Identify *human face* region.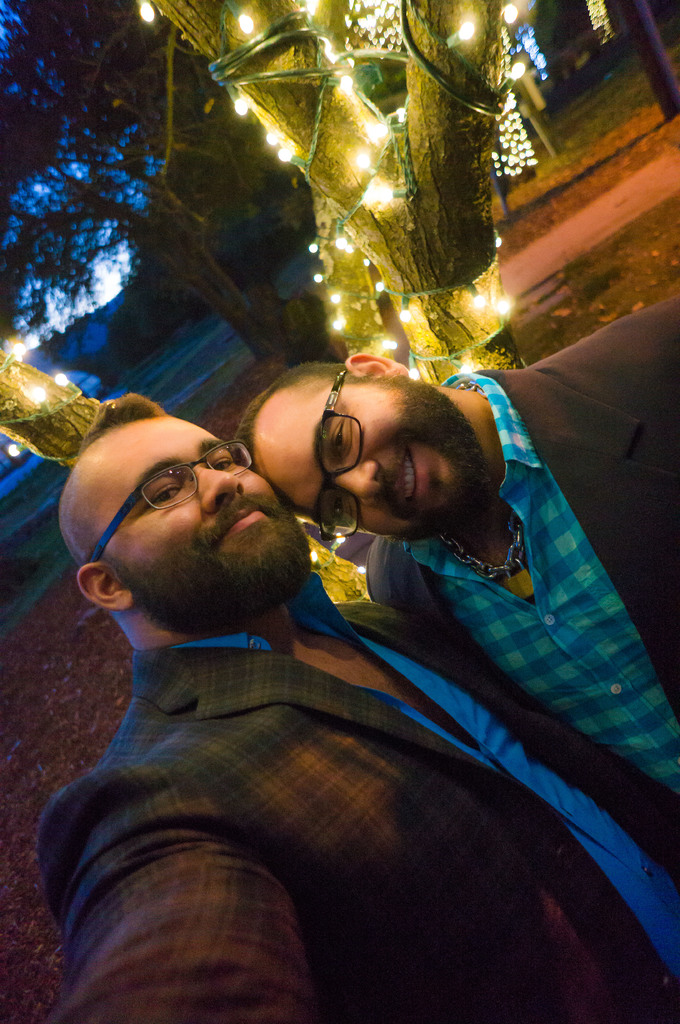
Region: detection(84, 414, 310, 619).
